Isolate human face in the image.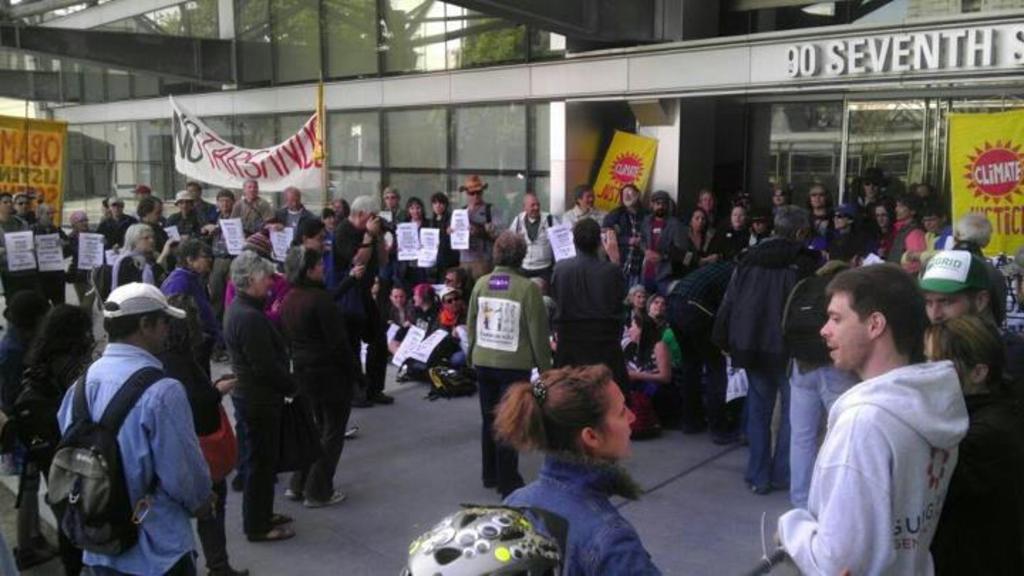
Isolated region: <bbox>647, 296, 663, 319</bbox>.
